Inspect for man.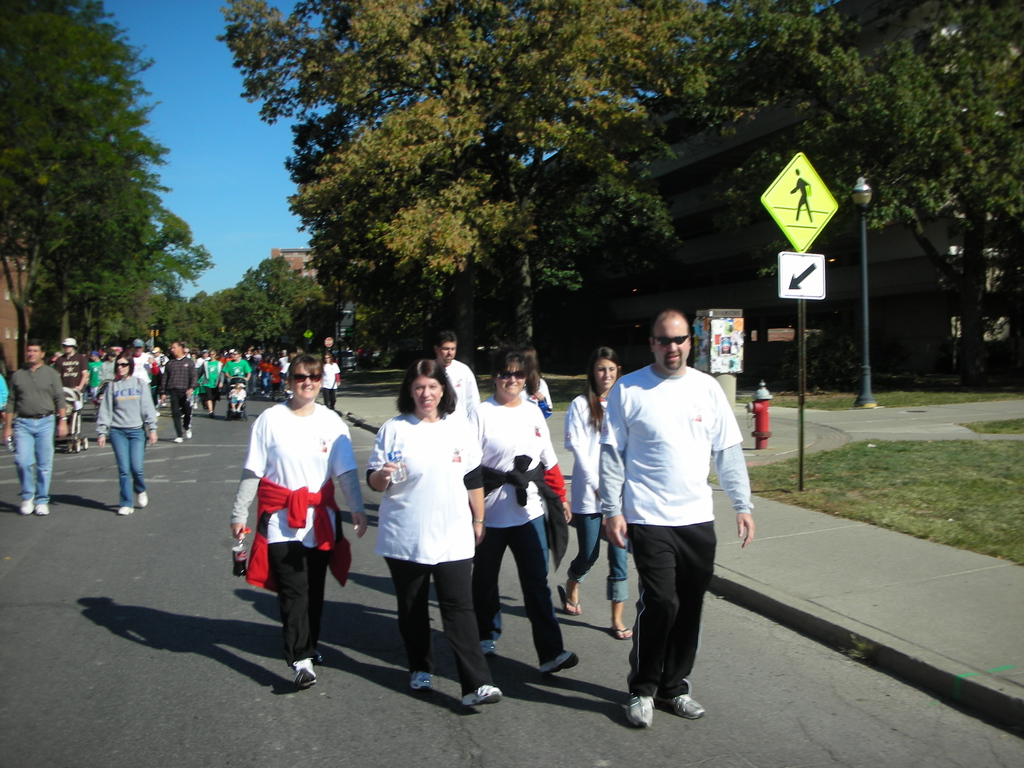
Inspection: [x1=88, y1=349, x2=102, y2=404].
